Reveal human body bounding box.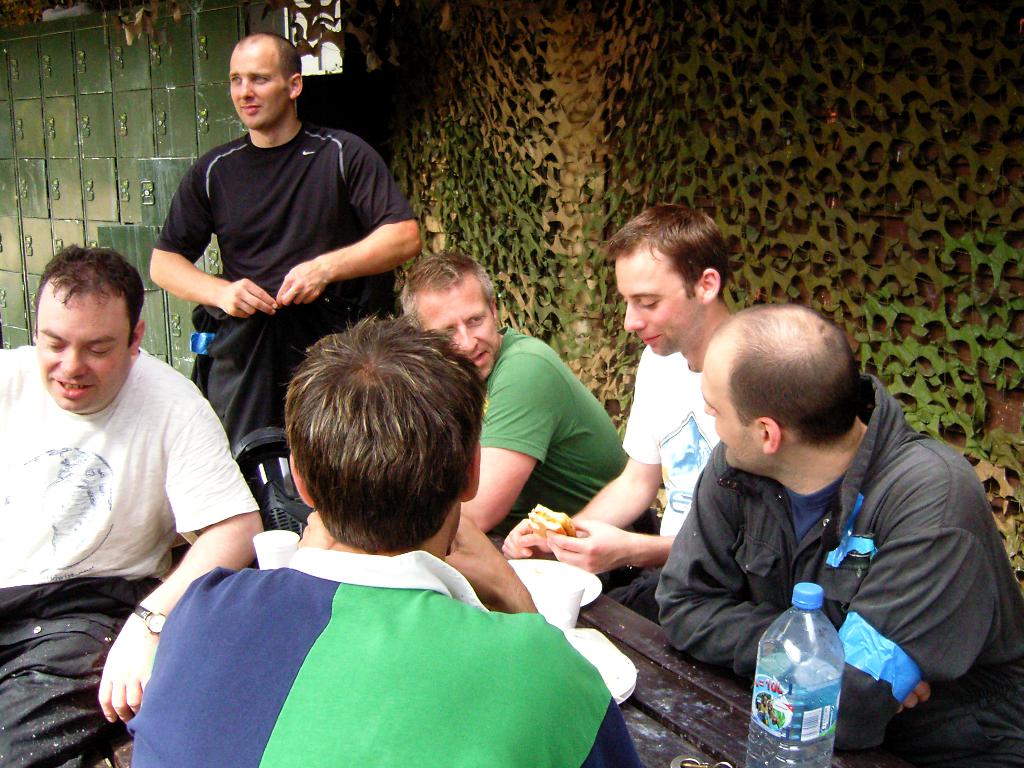
Revealed: select_region(1, 352, 265, 767).
